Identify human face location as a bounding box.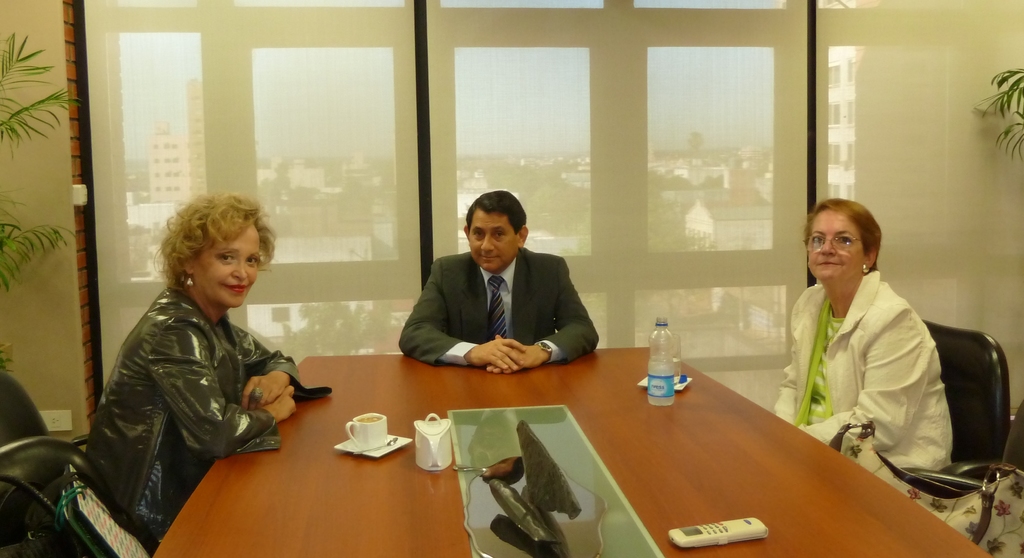
[x1=810, y1=213, x2=867, y2=280].
